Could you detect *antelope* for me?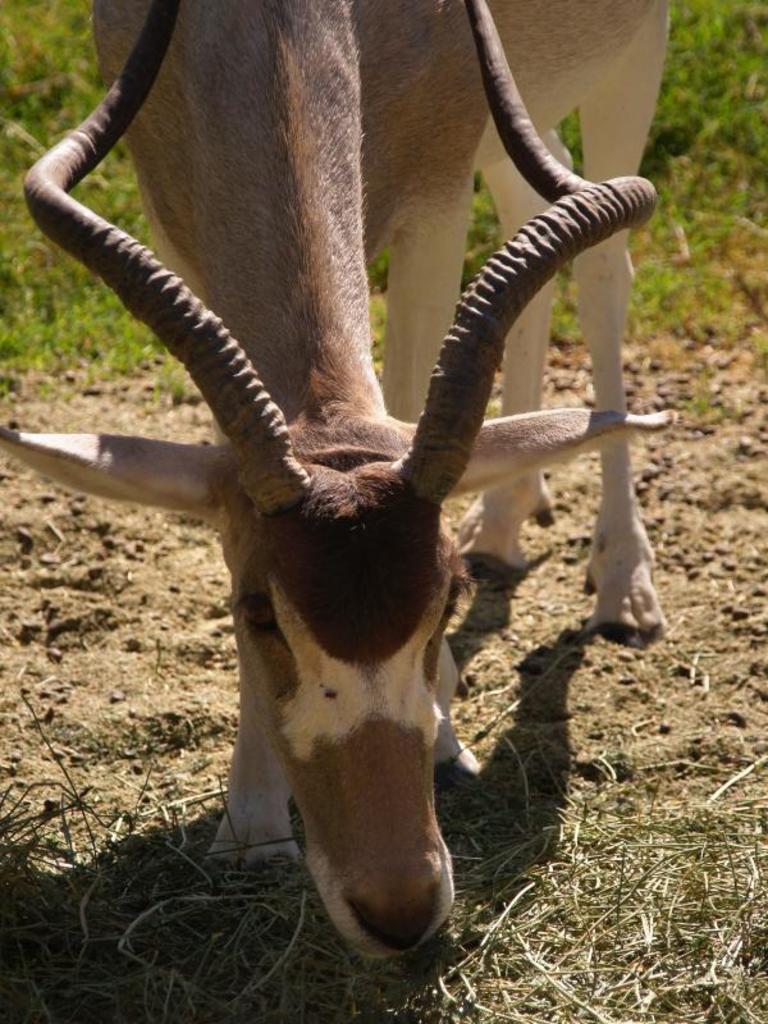
Detection result: locate(0, 0, 676, 955).
